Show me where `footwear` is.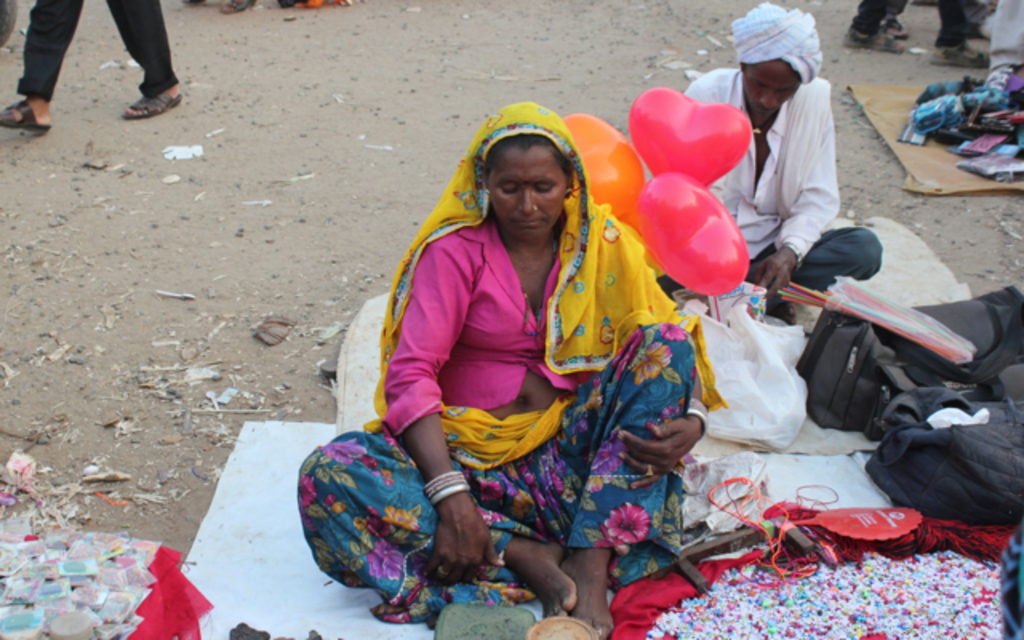
`footwear` is at x1=117, y1=88, x2=187, y2=117.
